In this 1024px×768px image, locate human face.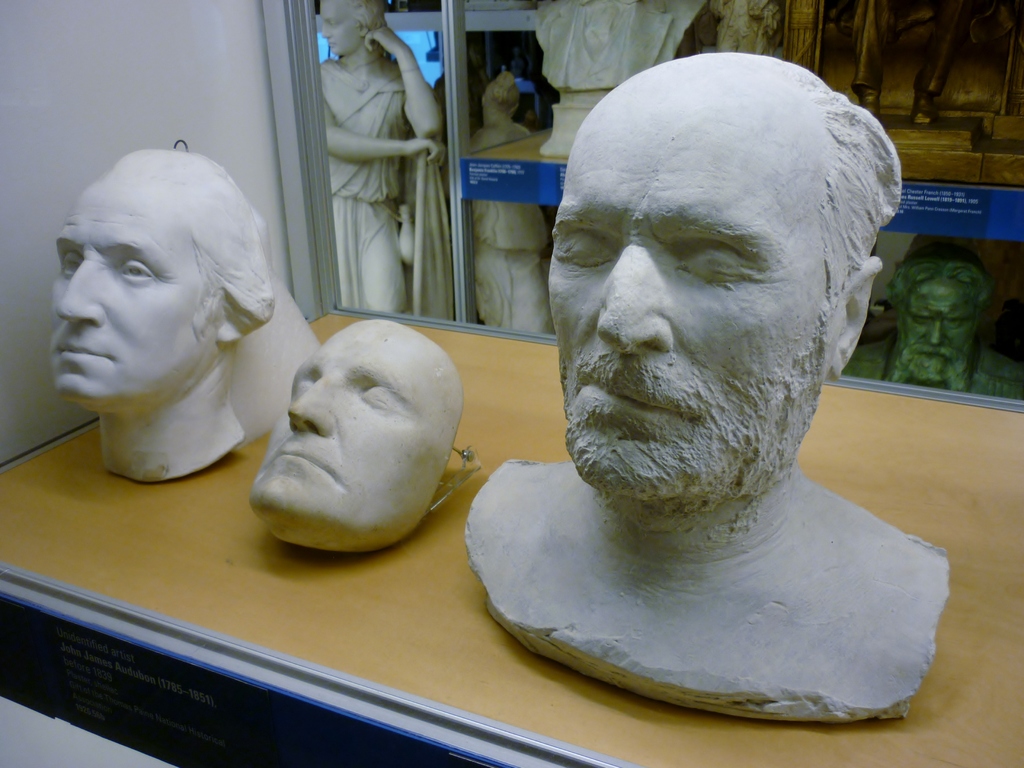
Bounding box: [546,84,842,504].
